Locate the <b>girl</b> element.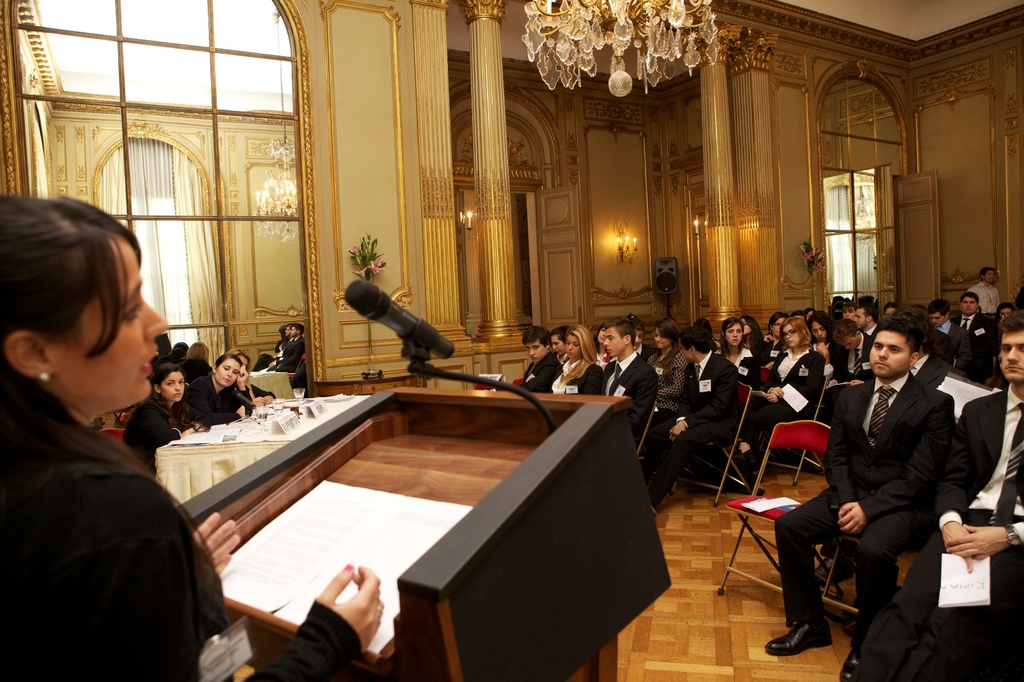
Element bbox: [x1=742, y1=312, x2=829, y2=493].
